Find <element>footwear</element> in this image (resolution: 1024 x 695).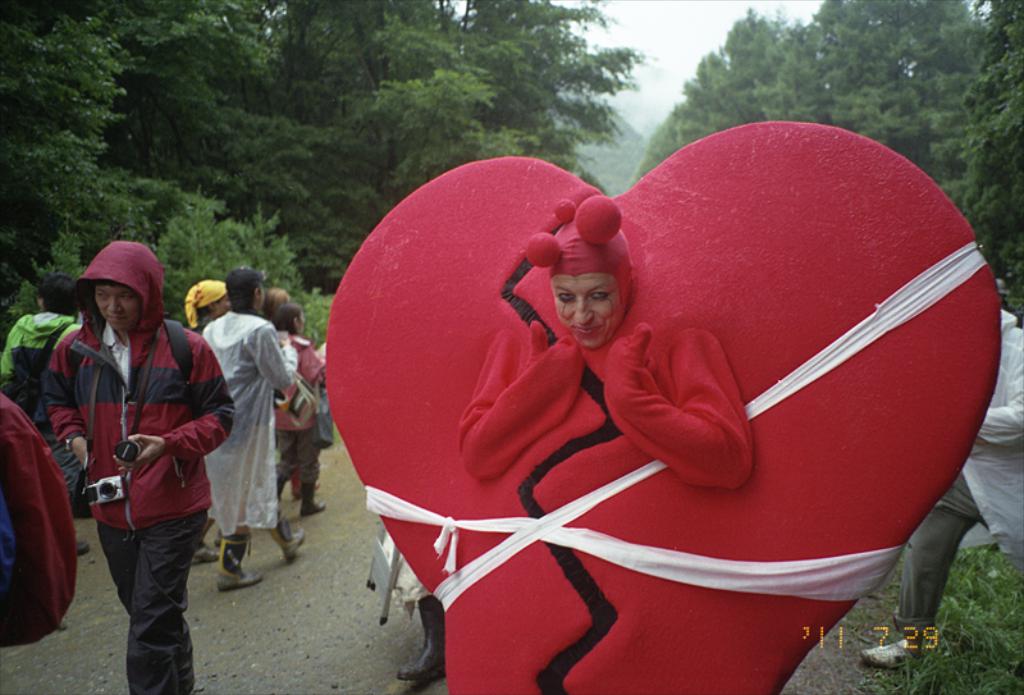
{"left": 219, "top": 540, "right": 264, "bottom": 586}.
